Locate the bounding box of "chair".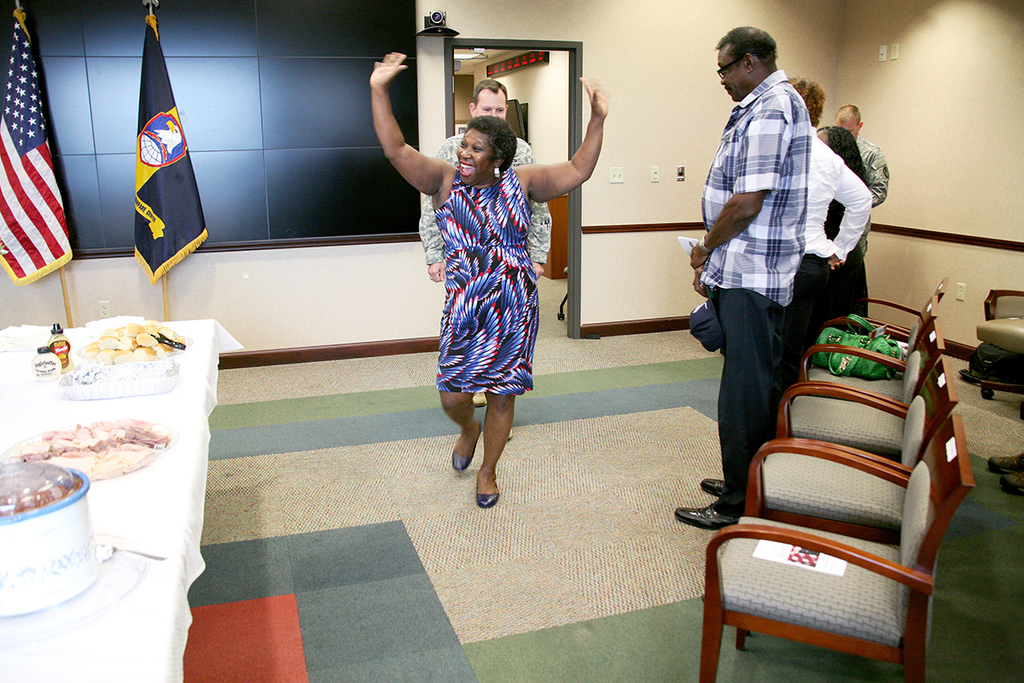
Bounding box: [808, 290, 939, 367].
